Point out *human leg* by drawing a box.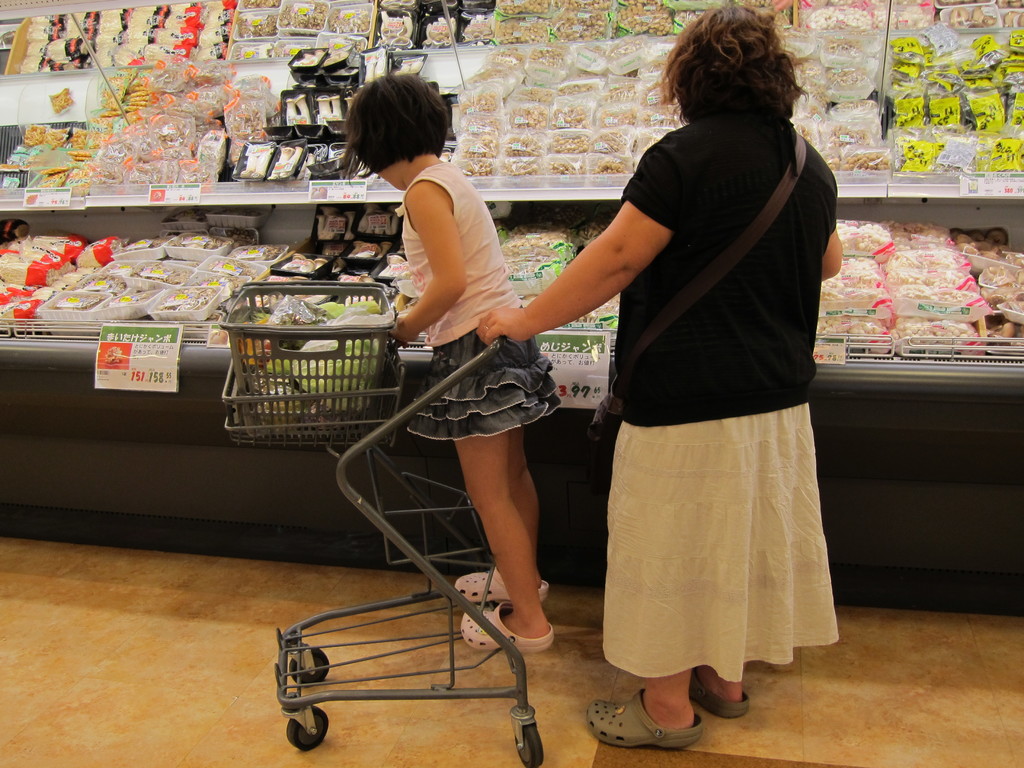
Rect(582, 674, 689, 752).
